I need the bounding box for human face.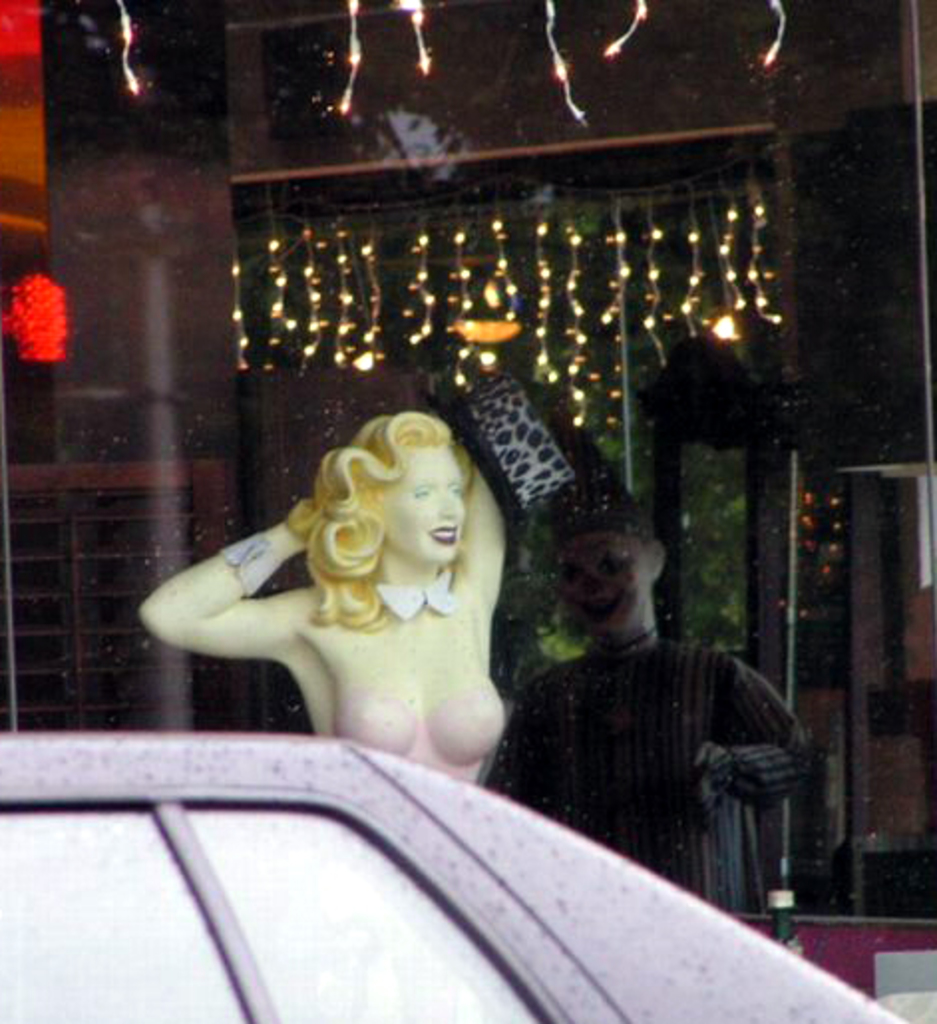
Here it is: x1=388 y1=455 x2=466 y2=569.
